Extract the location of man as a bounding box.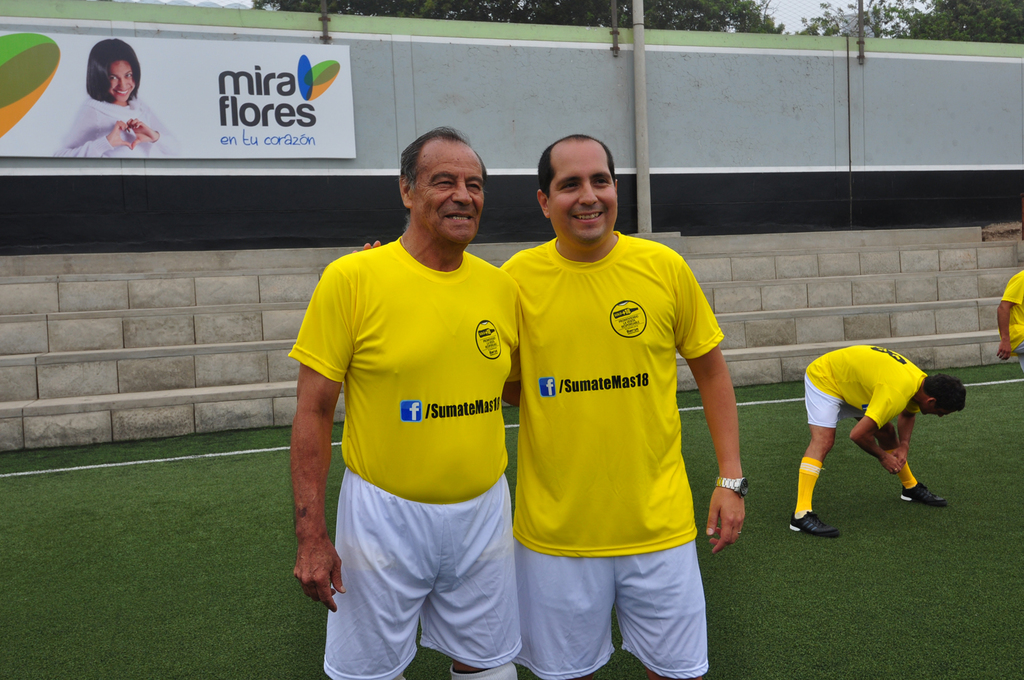
bbox(285, 124, 522, 679).
